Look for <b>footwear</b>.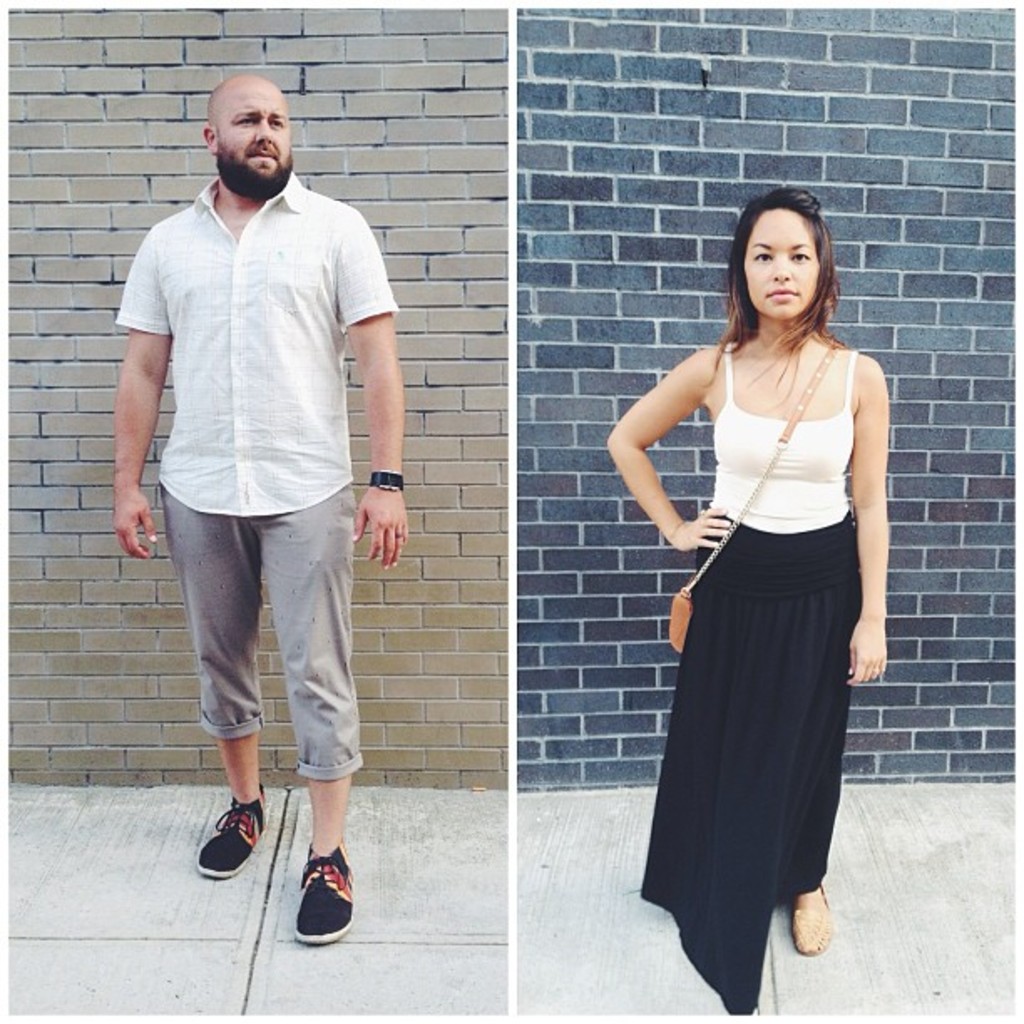
Found: <bbox>194, 796, 269, 878</bbox>.
